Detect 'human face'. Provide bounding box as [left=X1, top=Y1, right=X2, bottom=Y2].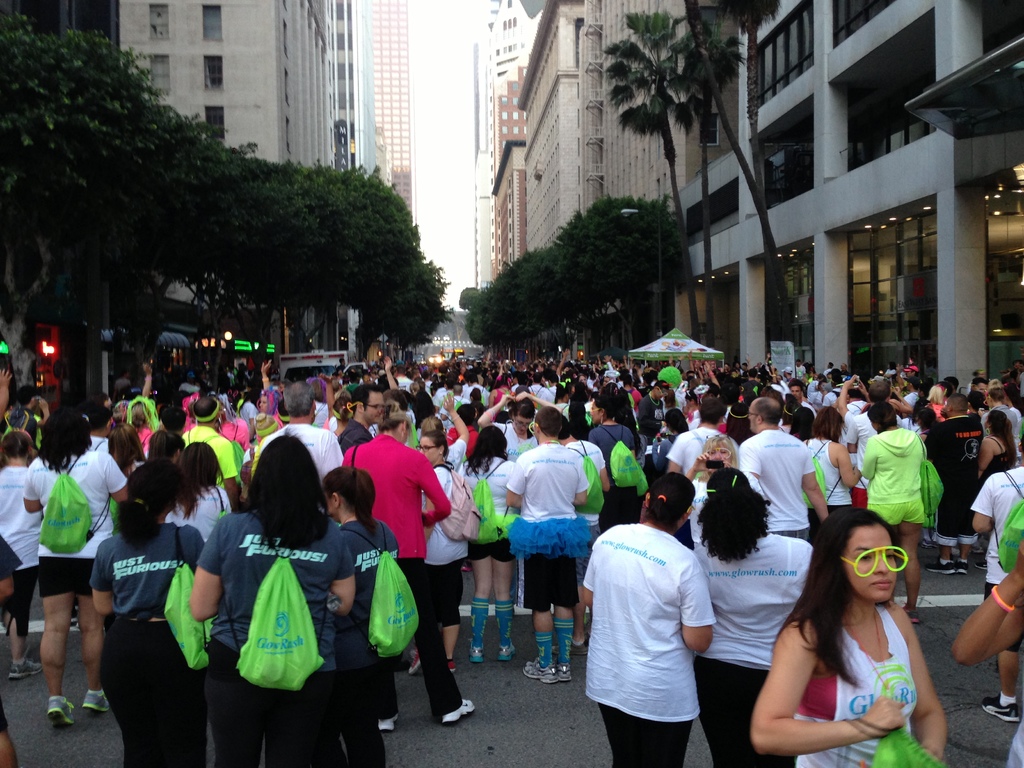
[left=415, top=437, right=438, bottom=461].
